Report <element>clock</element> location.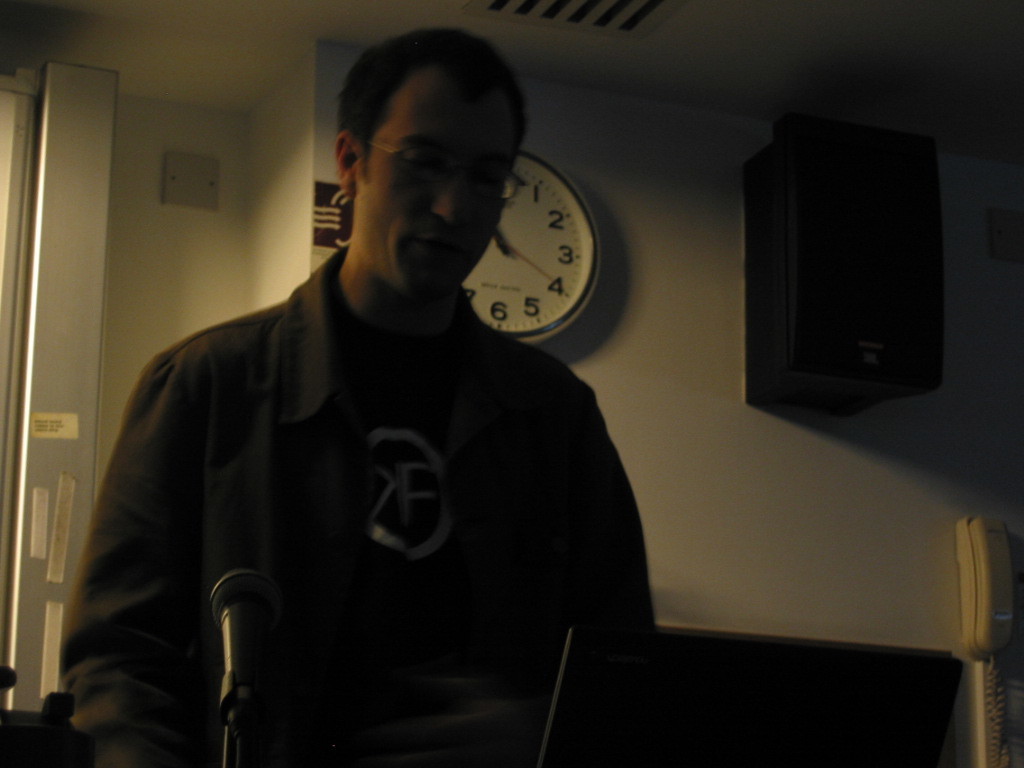
Report: rect(466, 140, 612, 350).
